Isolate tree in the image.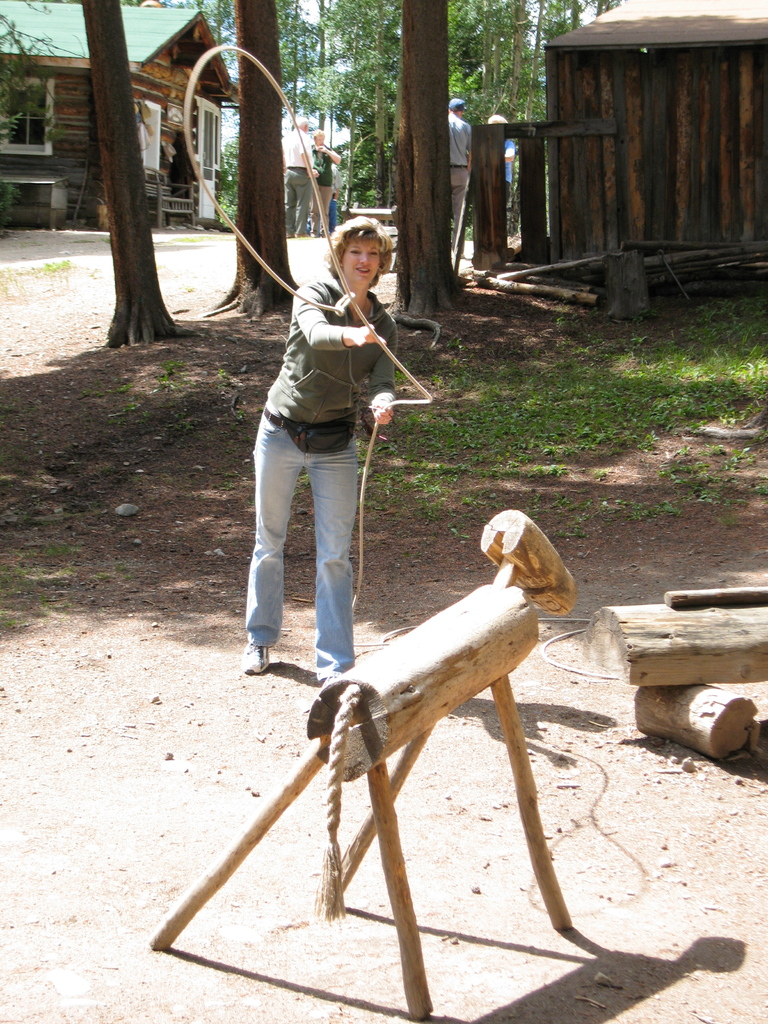
Isolated region: (29, 1, 424, 331).
